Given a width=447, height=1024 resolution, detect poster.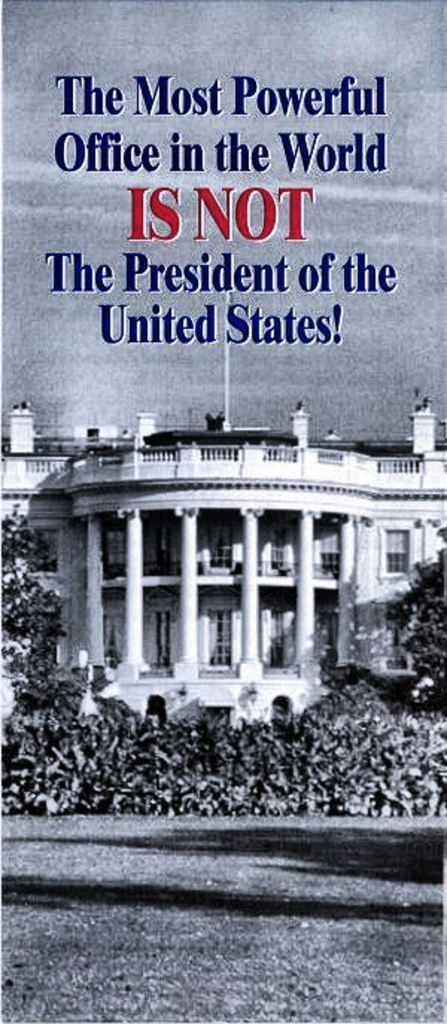
bbox=(0, 0, 446, 1023).
